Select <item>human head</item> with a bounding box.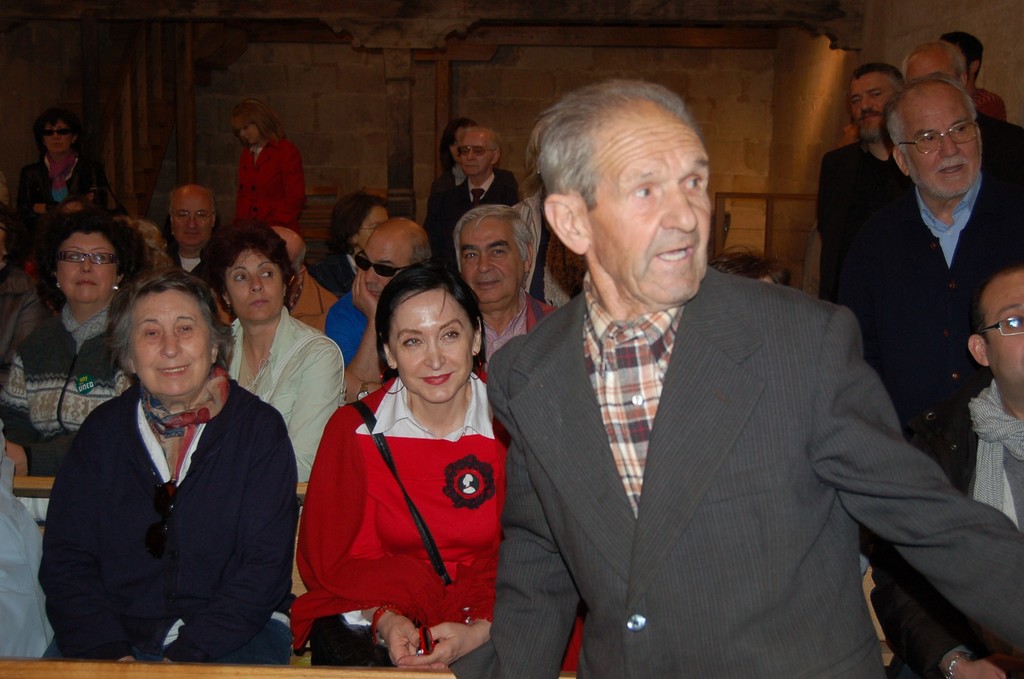
43, 212, 129, 297.
